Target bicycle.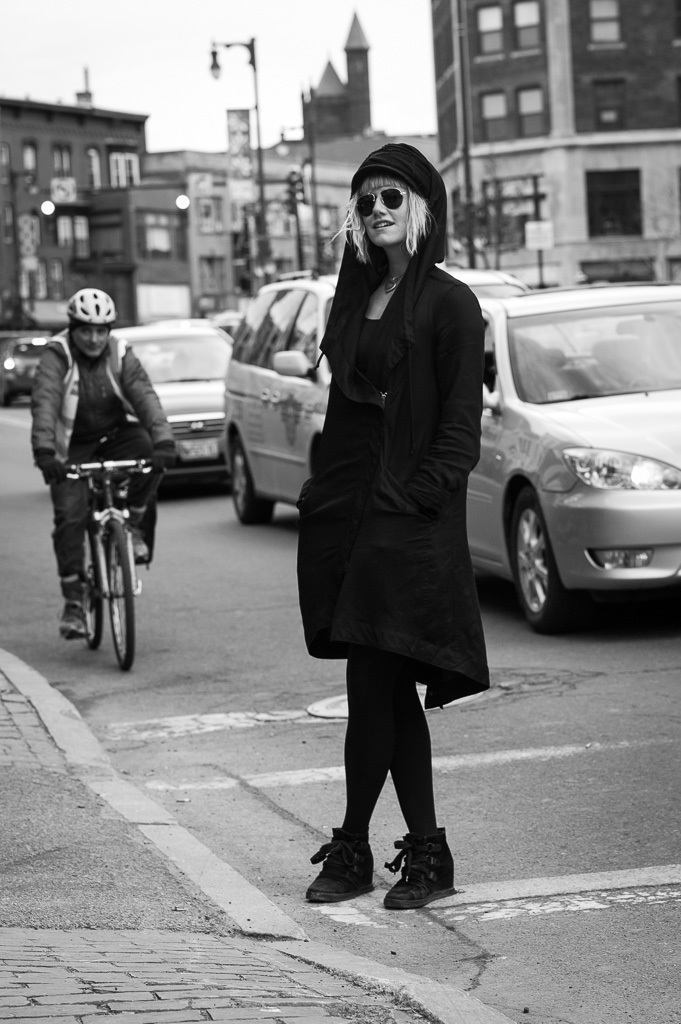
Target region: {"x1": 77, "y1": 461, "x2": 178, "y2": 674}.
